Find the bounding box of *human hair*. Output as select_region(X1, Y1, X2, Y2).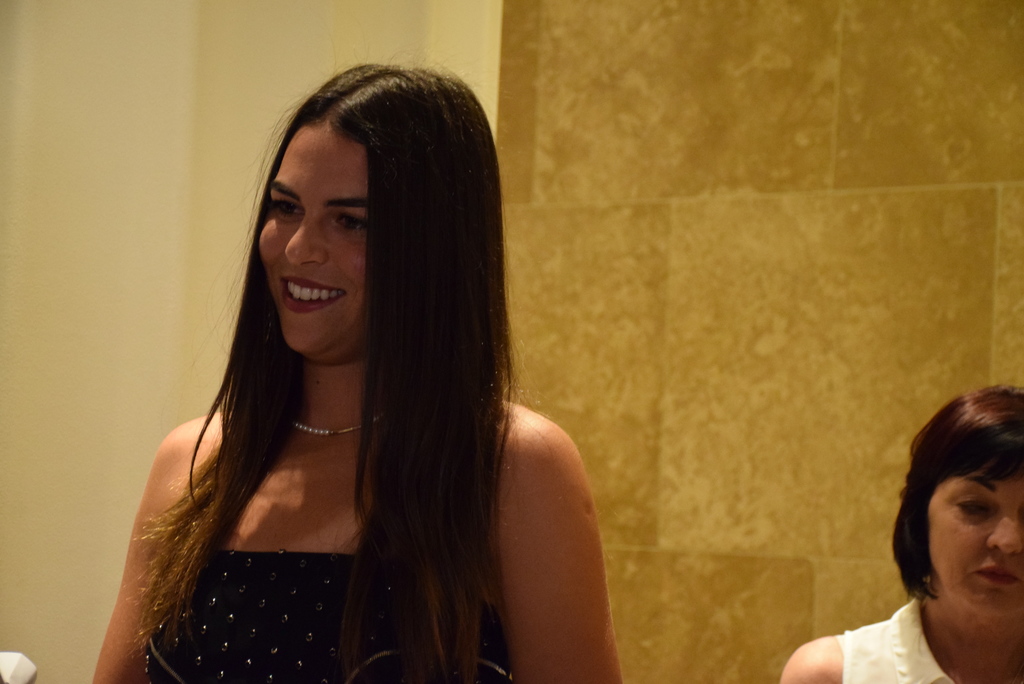
select_region(891, 379, 1023, 601).
